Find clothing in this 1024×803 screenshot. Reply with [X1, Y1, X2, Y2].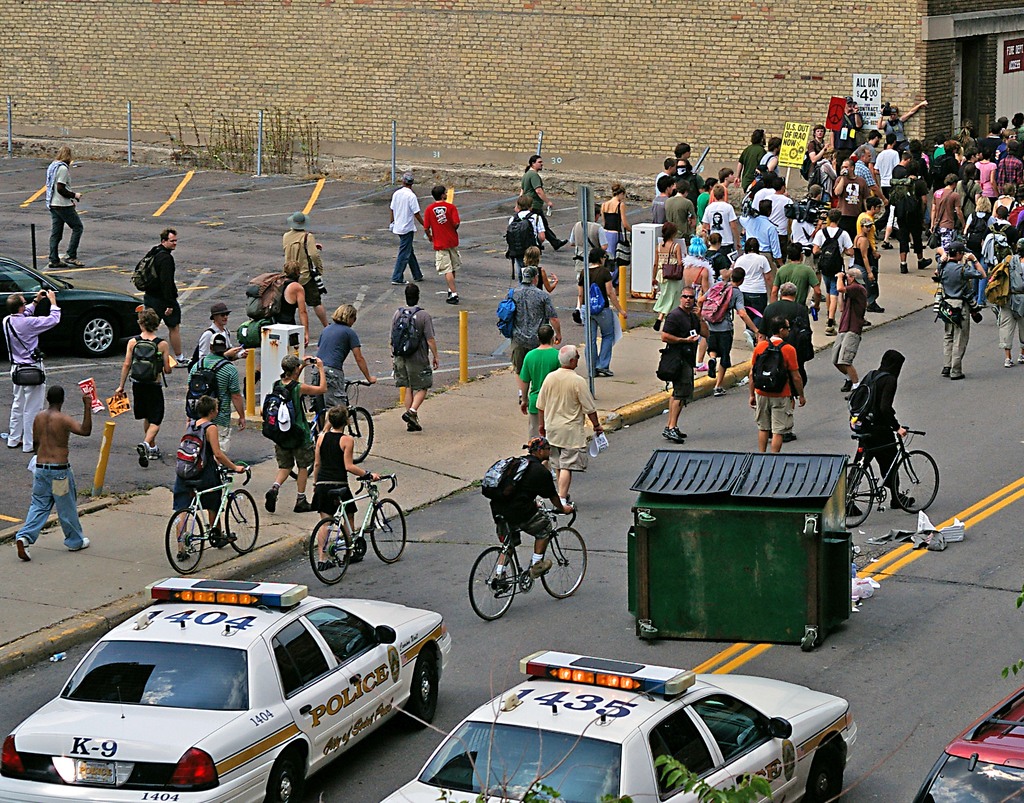
[701, 202, 737, 255].
